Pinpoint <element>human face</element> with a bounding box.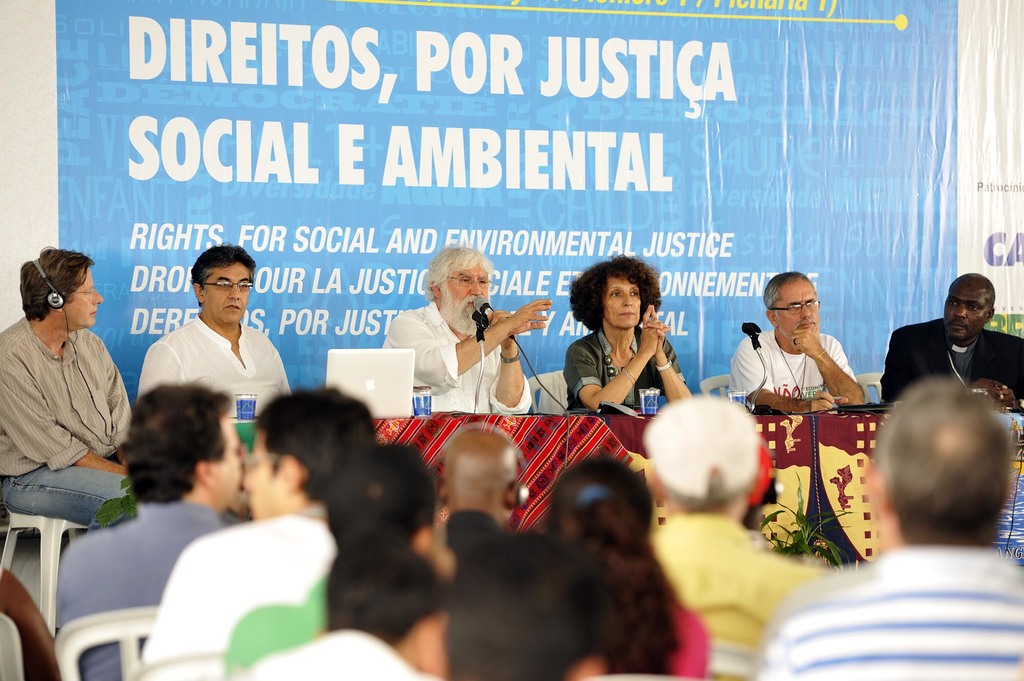
pyautogui.locateOnScreen(64, 266, 102, 327).
